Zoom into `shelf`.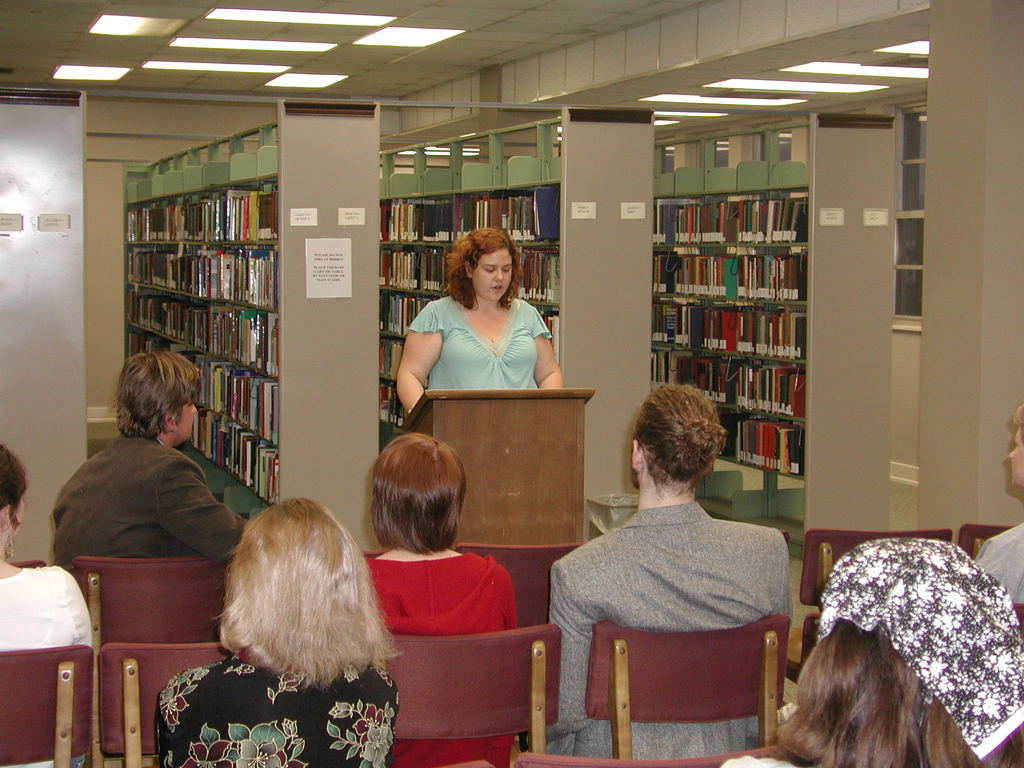
Zoom target: rect(373, 120, 569, 451).
